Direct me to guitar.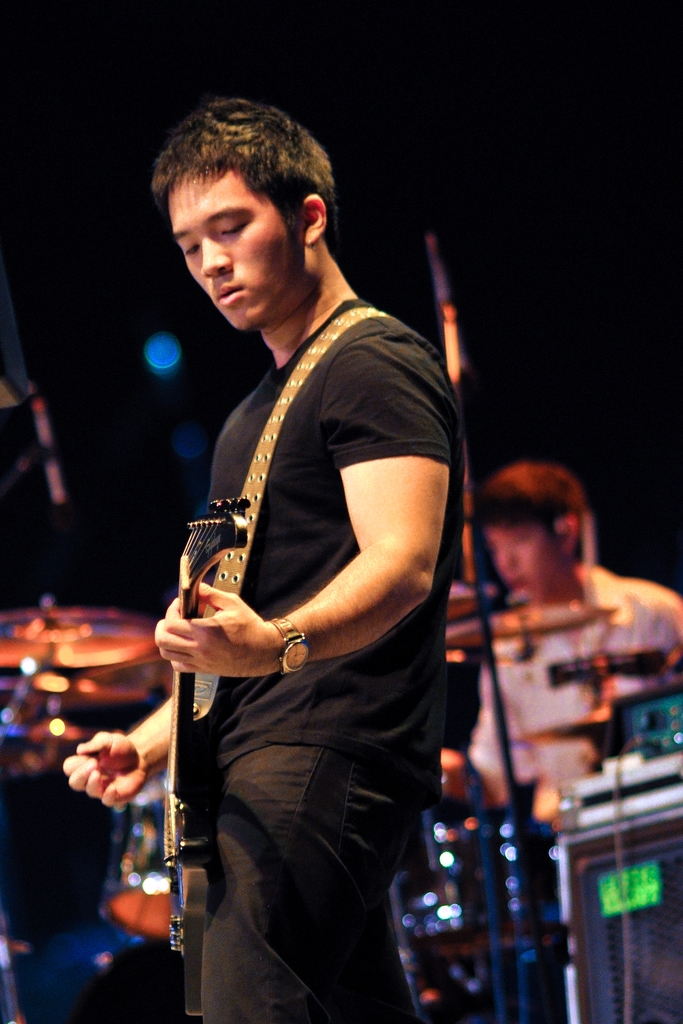
Direction: [left=167, top=486, right=250, bottom=1014].
